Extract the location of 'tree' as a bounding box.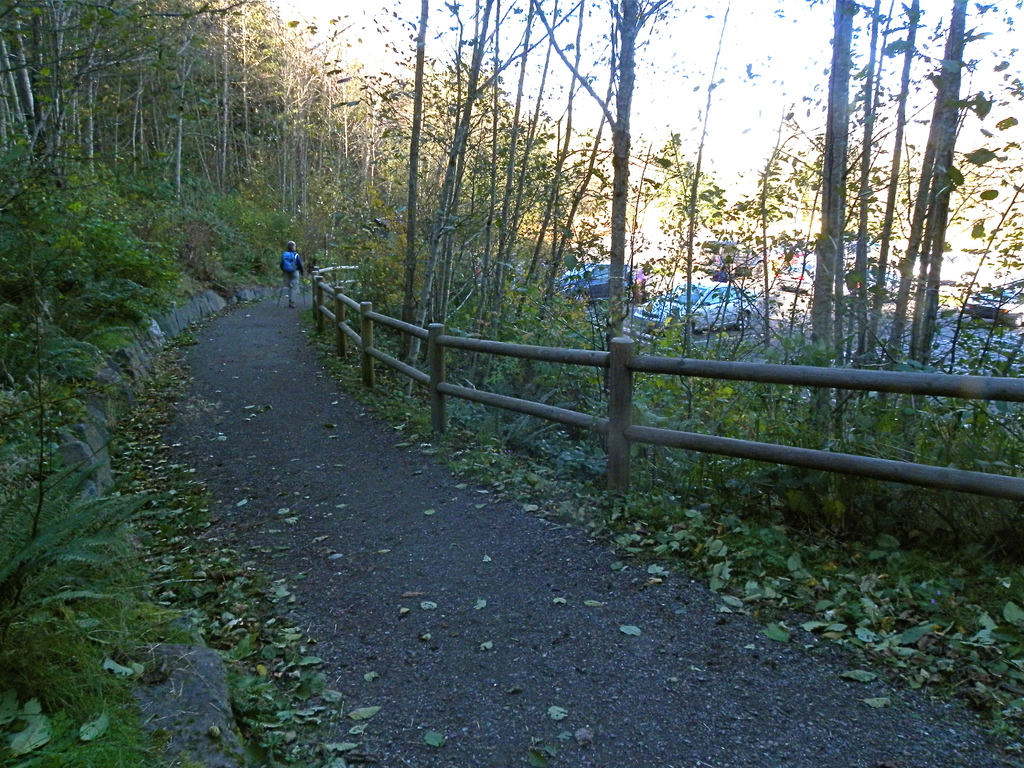
box(352, 97, 607, 369).
